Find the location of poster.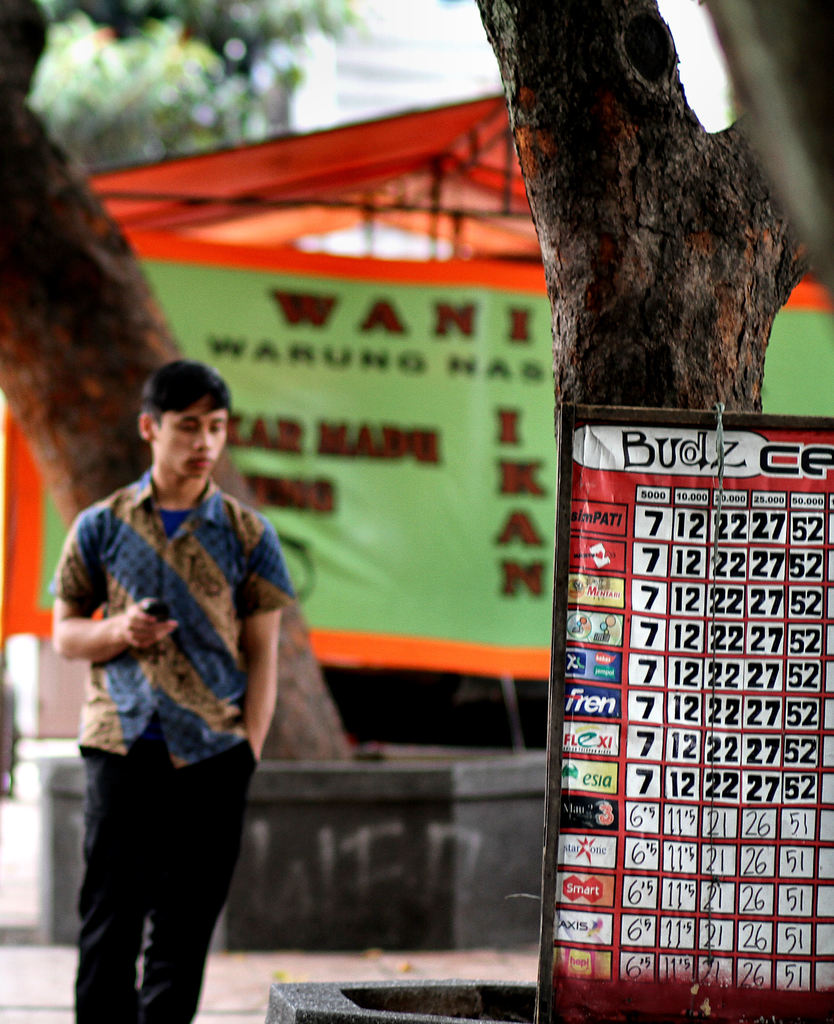
Location: crop(536, 400, 833, 1023).
